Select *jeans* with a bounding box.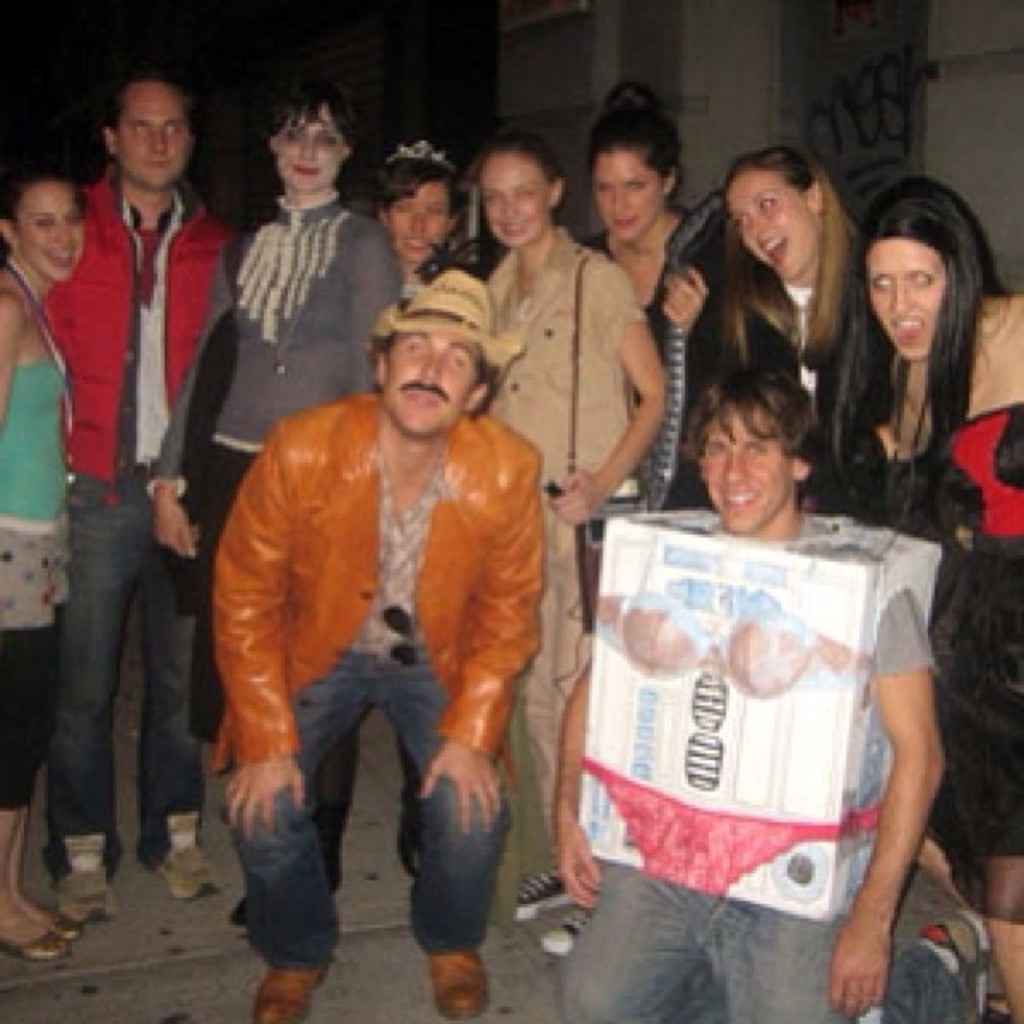
(left=218, top=651, right=514, bottom=973).
